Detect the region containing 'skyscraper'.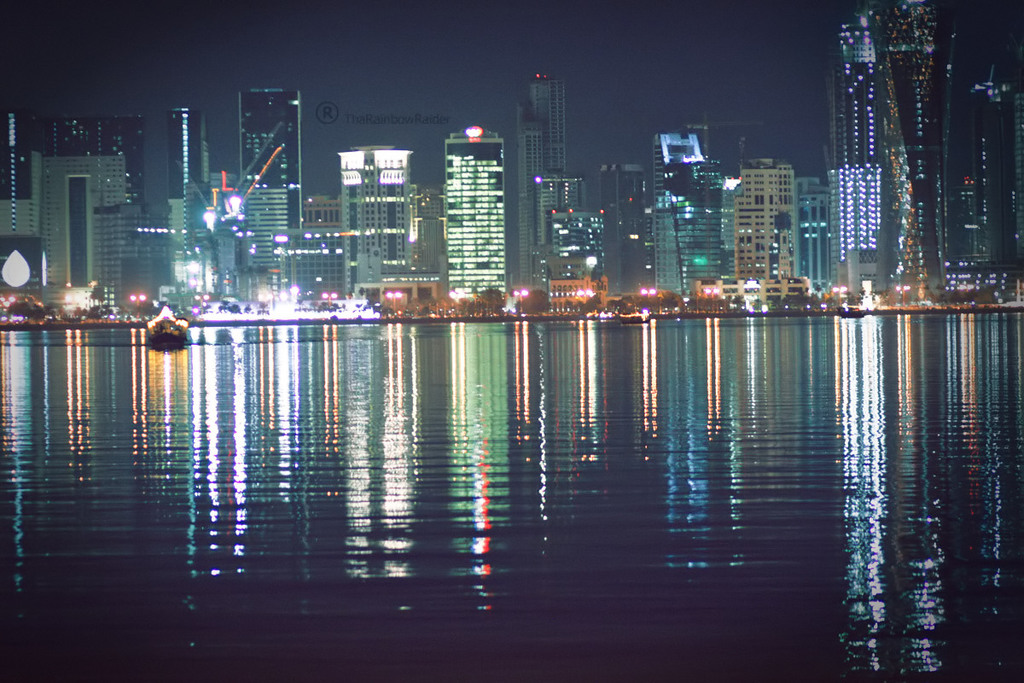
[854, 0, 950, 288].
